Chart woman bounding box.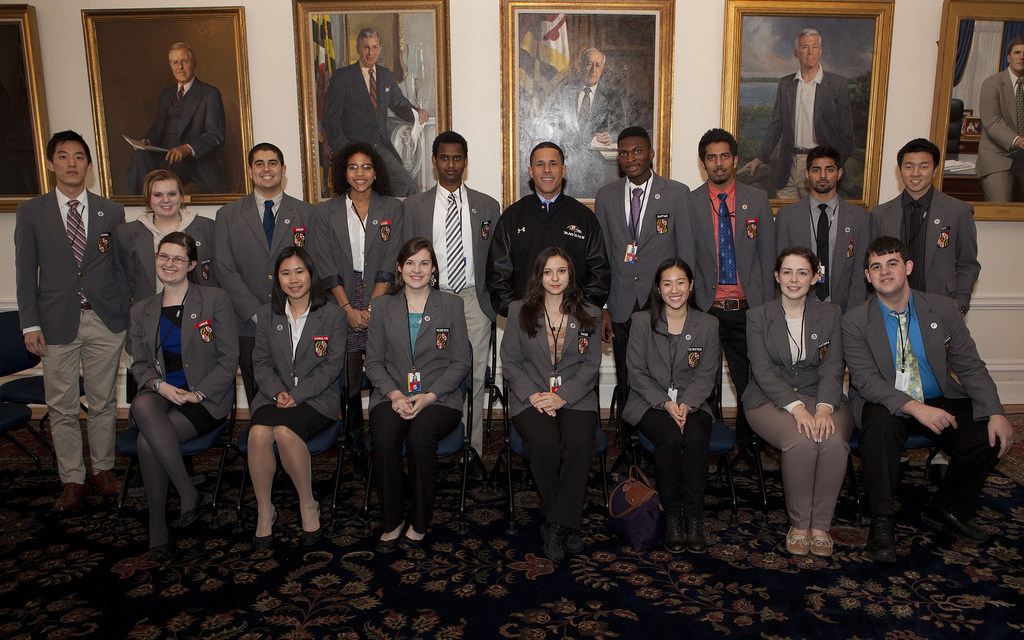
Charted: box(252, 253, 348, 548).
